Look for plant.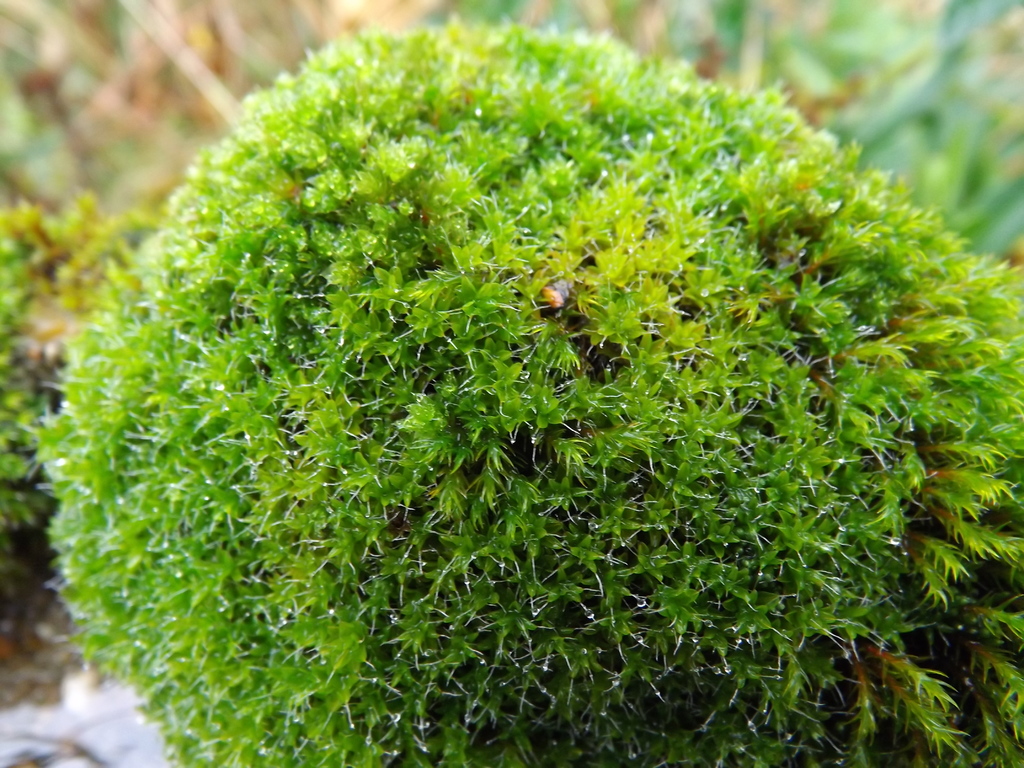
Found: box(25, 0, 1023, 767).
